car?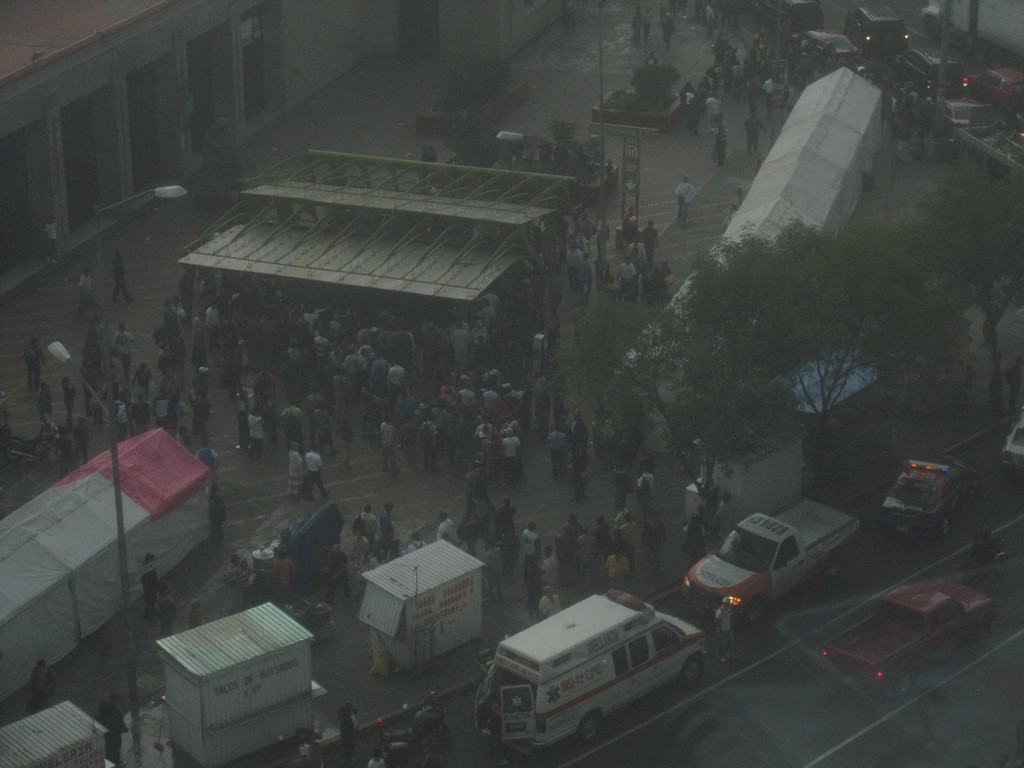
select_region(894, 39, 972, 105)
